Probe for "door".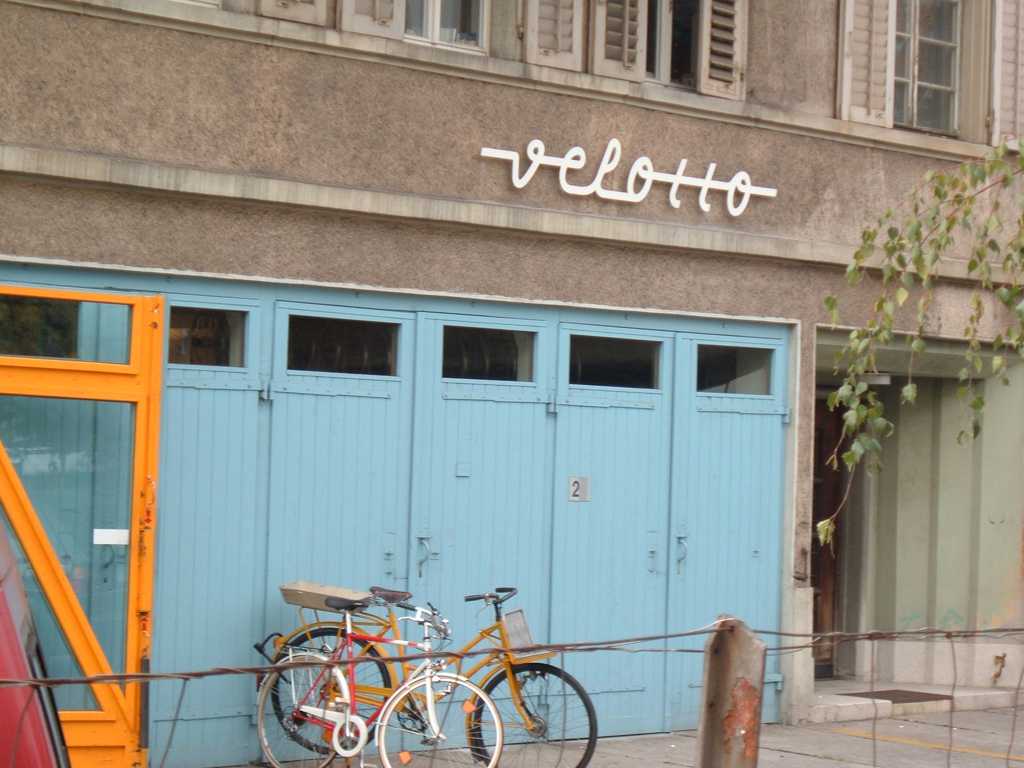
Probe result: locate(0, 285, 165, 765).
